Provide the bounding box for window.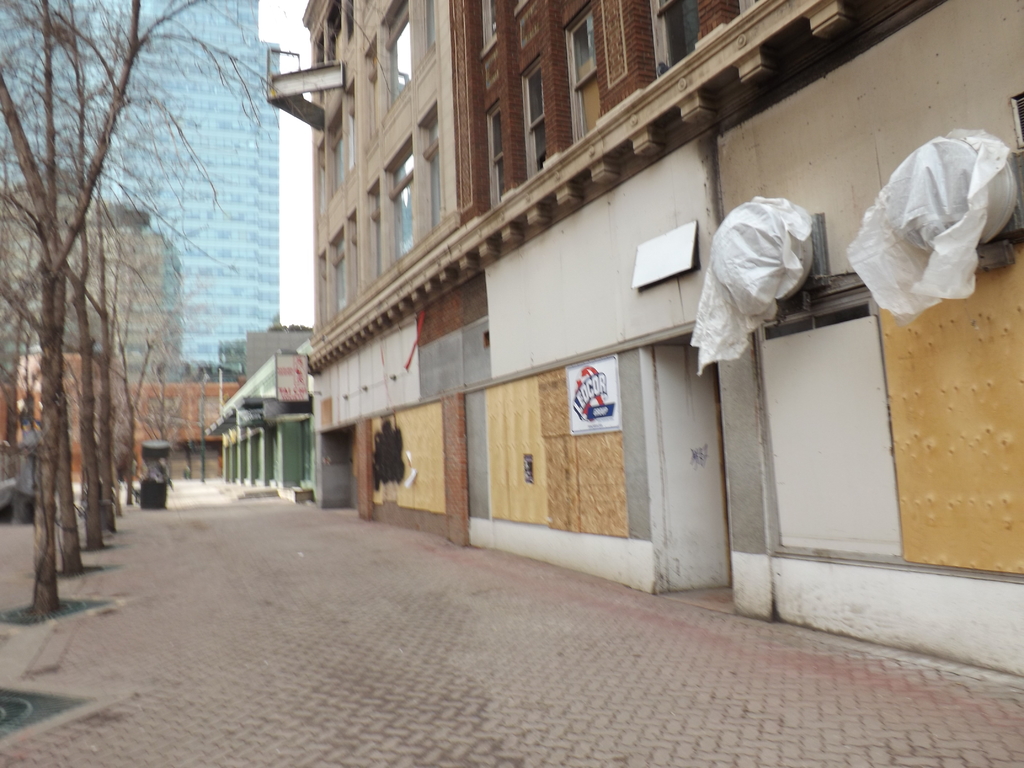
x1=563 y1=32 x2=604 y2=120.
